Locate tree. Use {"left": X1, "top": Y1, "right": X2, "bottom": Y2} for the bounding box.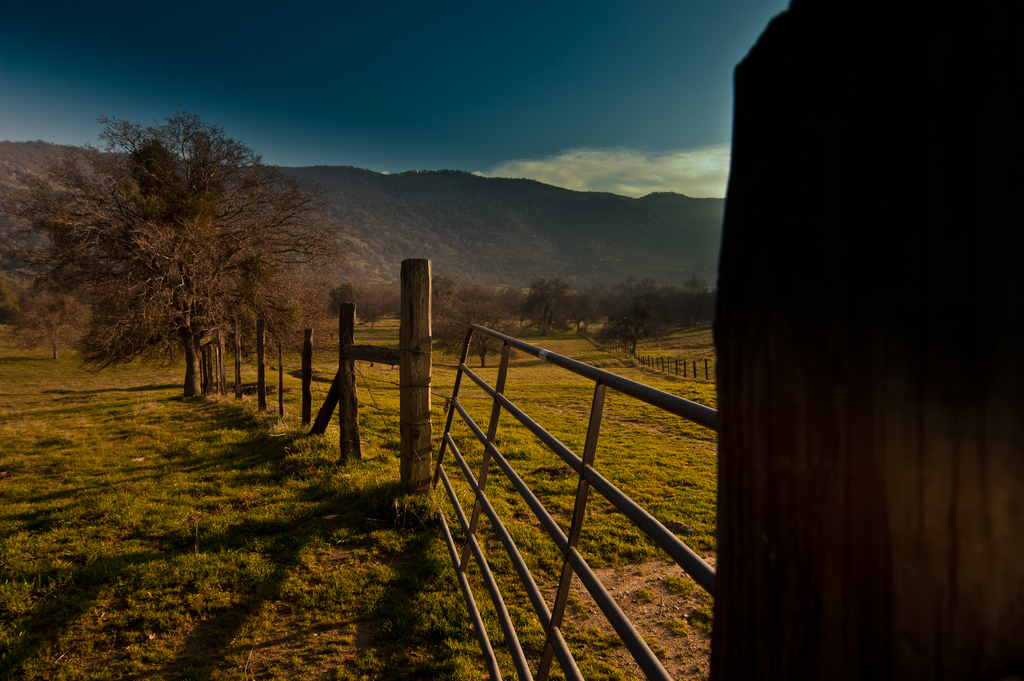
{"left": 44, "top": 107, "right": 346, "bottom": 409}.
